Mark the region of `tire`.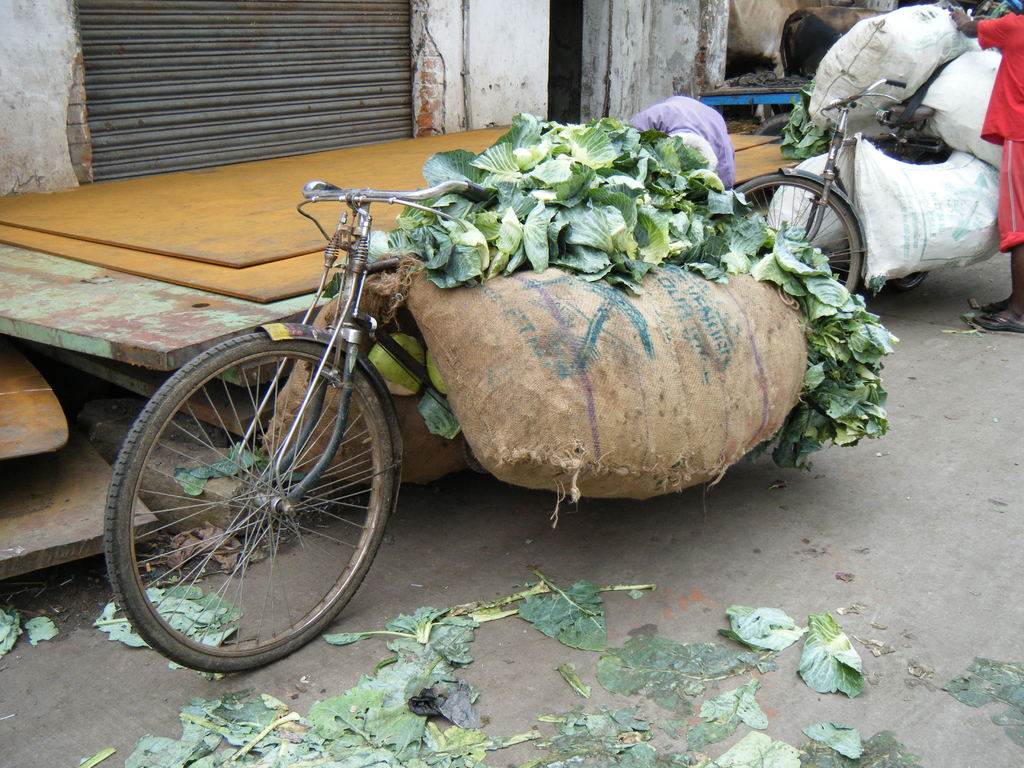
Region: [left=725, top=167, right=870, bottom=302].
